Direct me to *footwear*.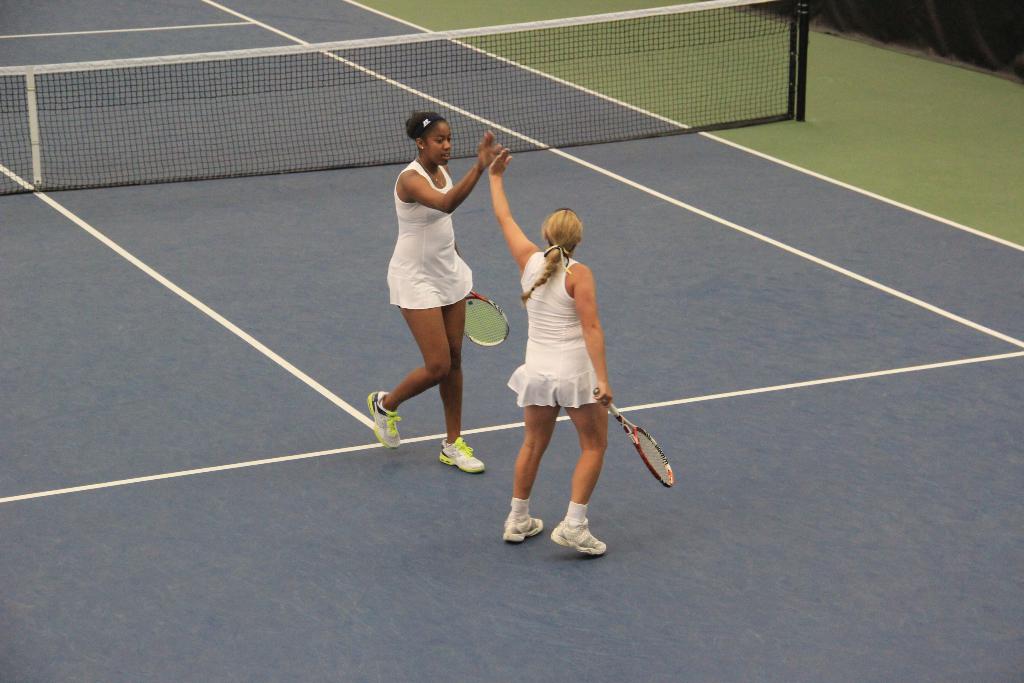
Direction: box=[368, 386, 406, 452].
